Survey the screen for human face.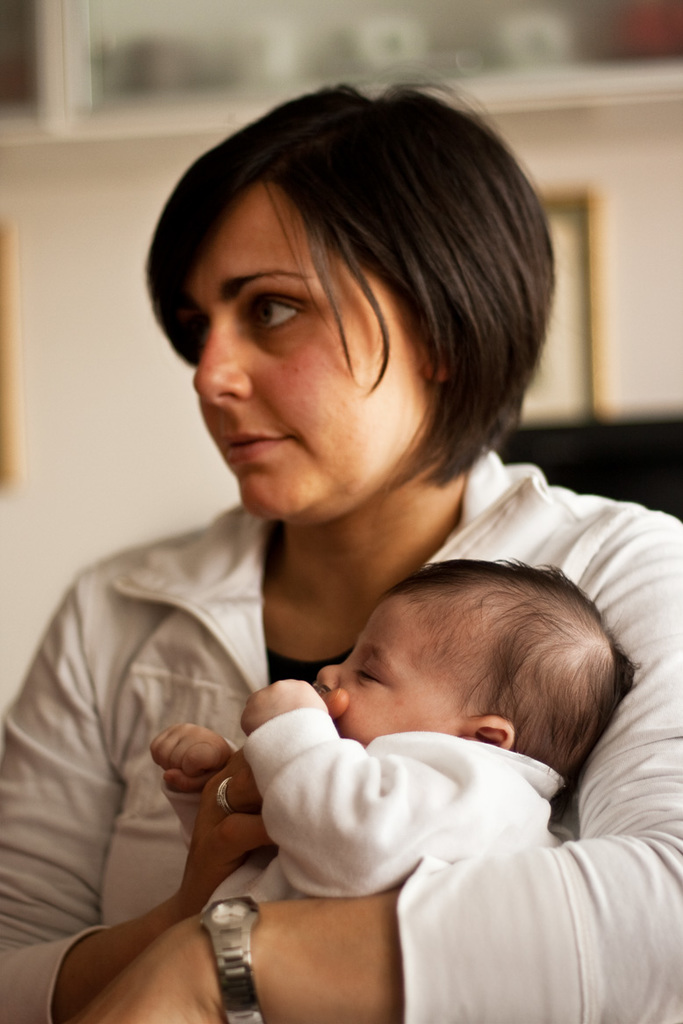
Survey found: x1=172, y1=188, x2=415, y2=518.
